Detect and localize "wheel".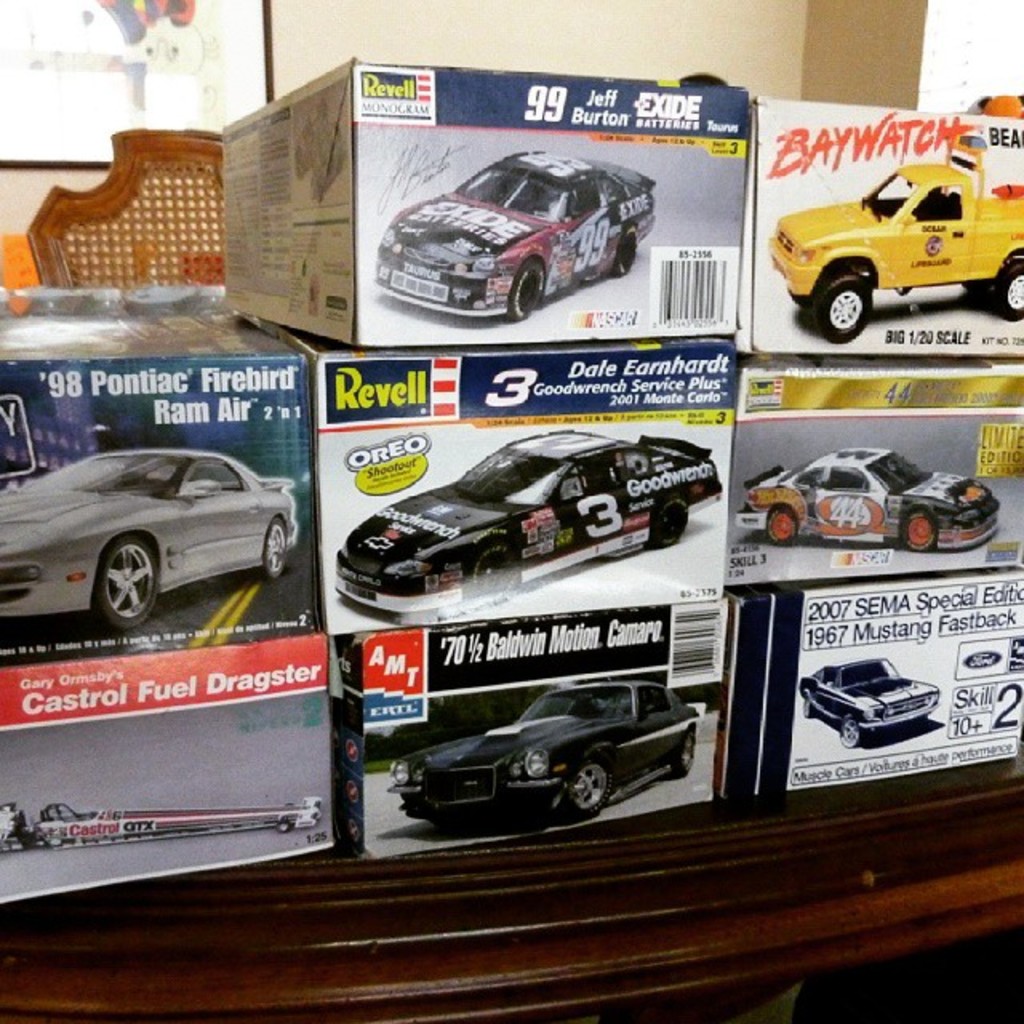
Localized at box=[990, 258, 1022, 318].
